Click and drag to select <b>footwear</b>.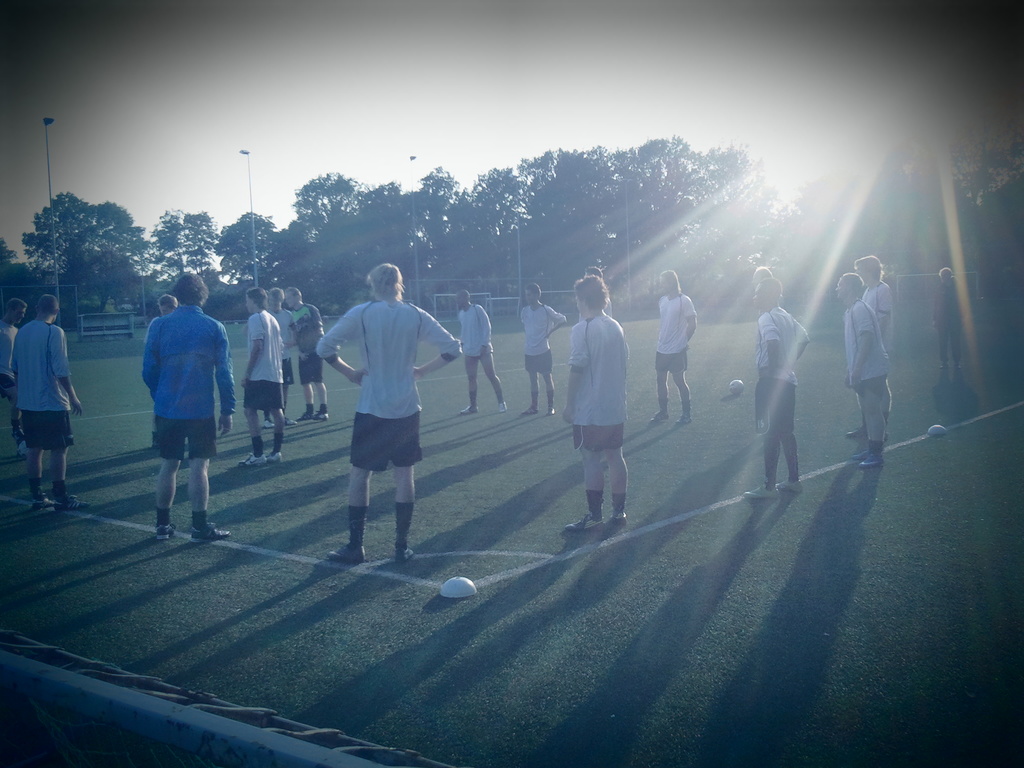
Selection: box(568, 514, 605, 531).
